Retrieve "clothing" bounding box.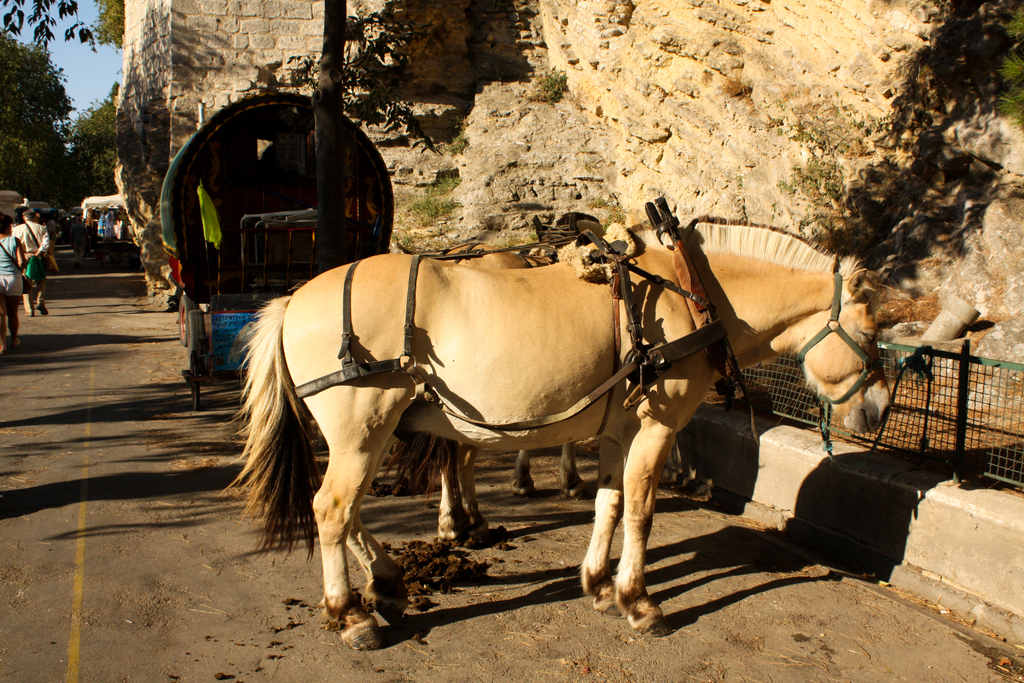
Bounding box: <bbox>0, 236, 22, 302</bbox>.
